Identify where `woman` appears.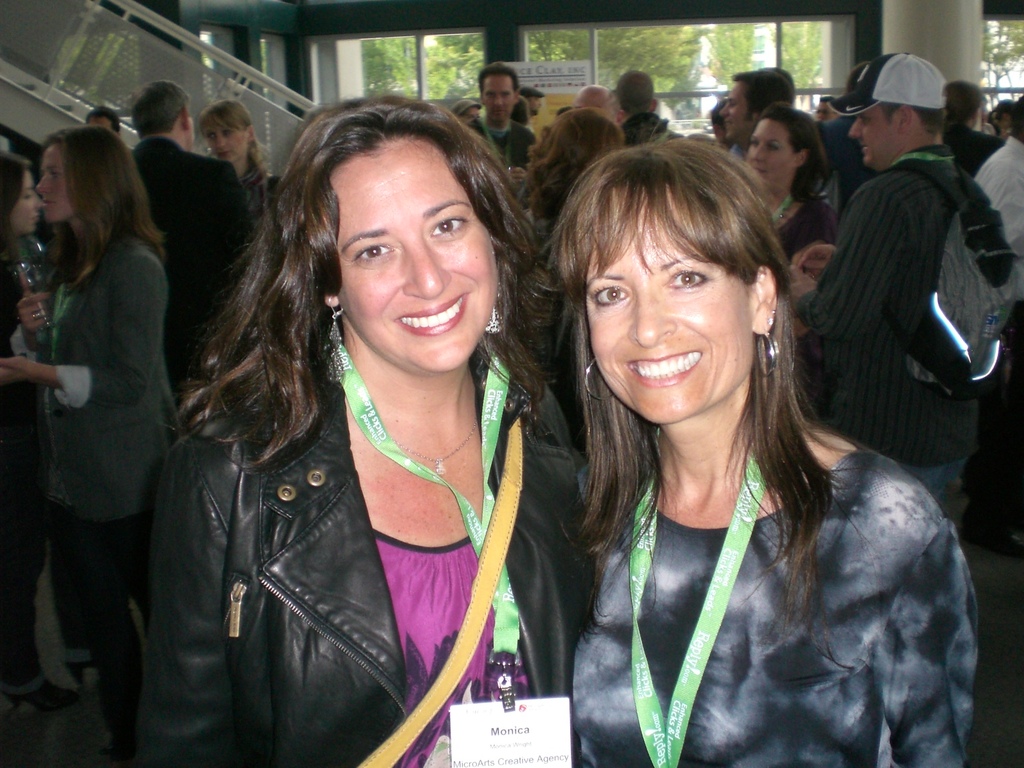
Appears at 0:150:81:712.
